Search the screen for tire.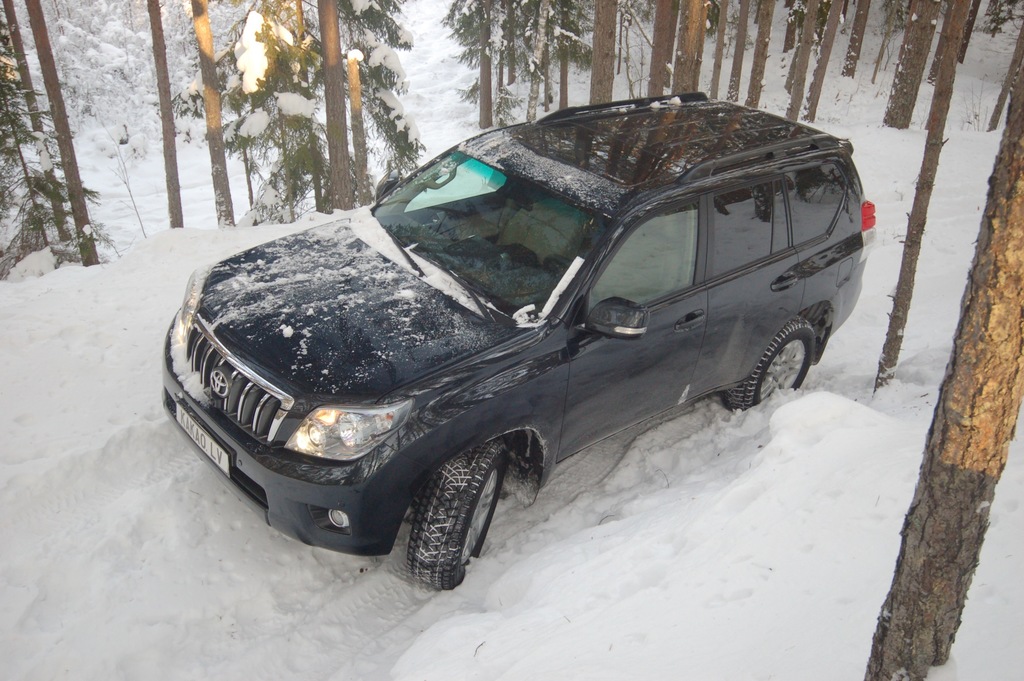
Found at [387, 455, 516, 592].
